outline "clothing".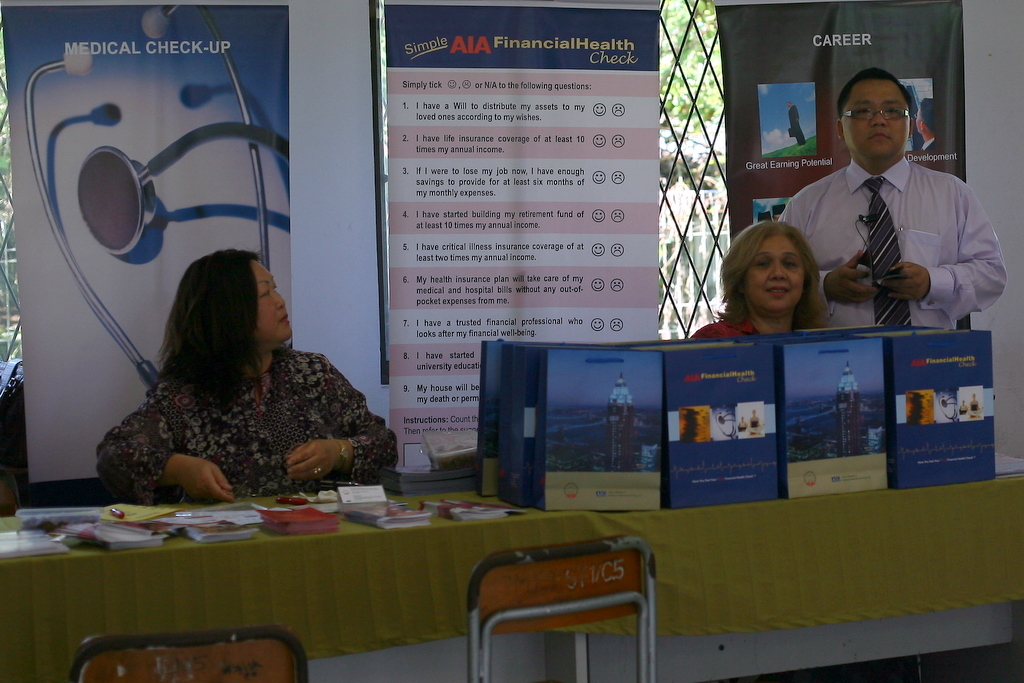
Outline: 88,313,384,515.
